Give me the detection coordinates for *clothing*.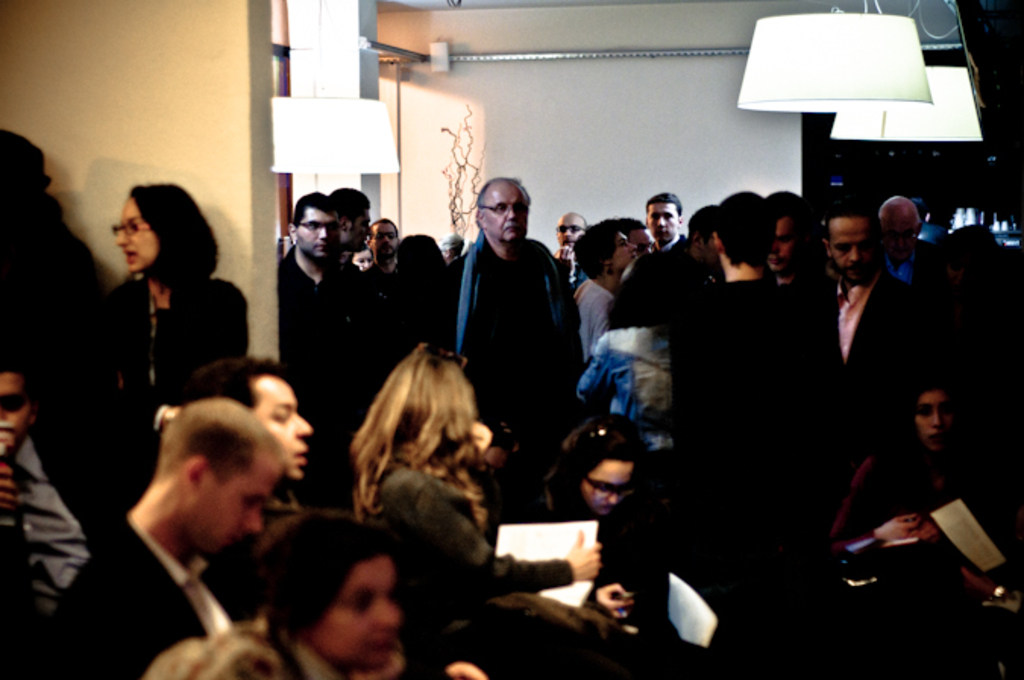
<box>407,222,602,481</box>.
